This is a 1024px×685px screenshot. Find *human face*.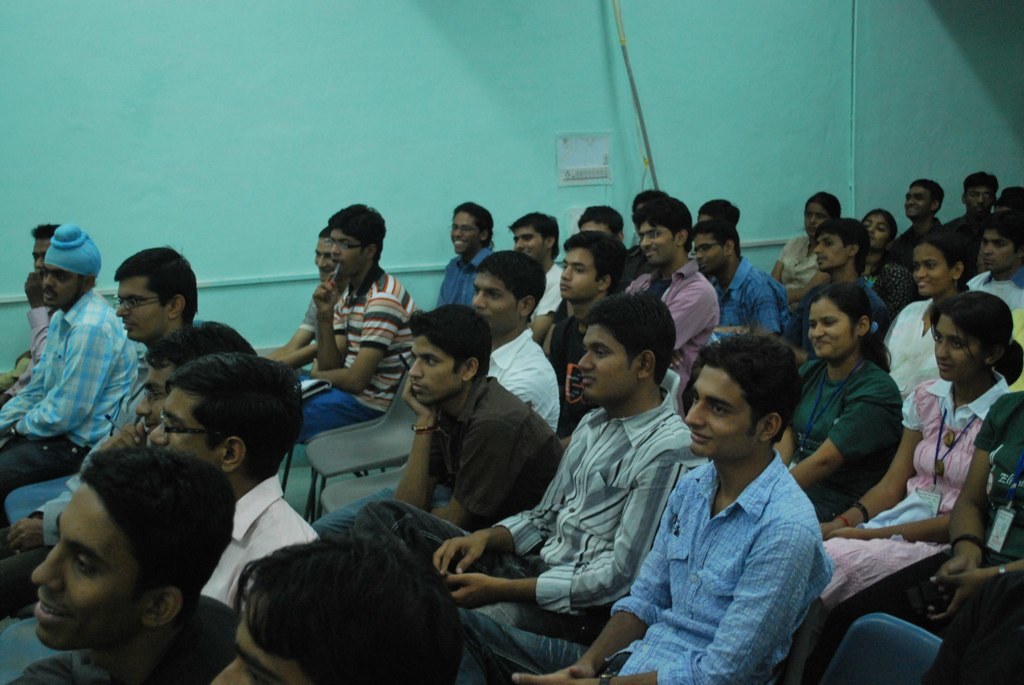
Bounding box: select_region(933, 321, 981, 381).
